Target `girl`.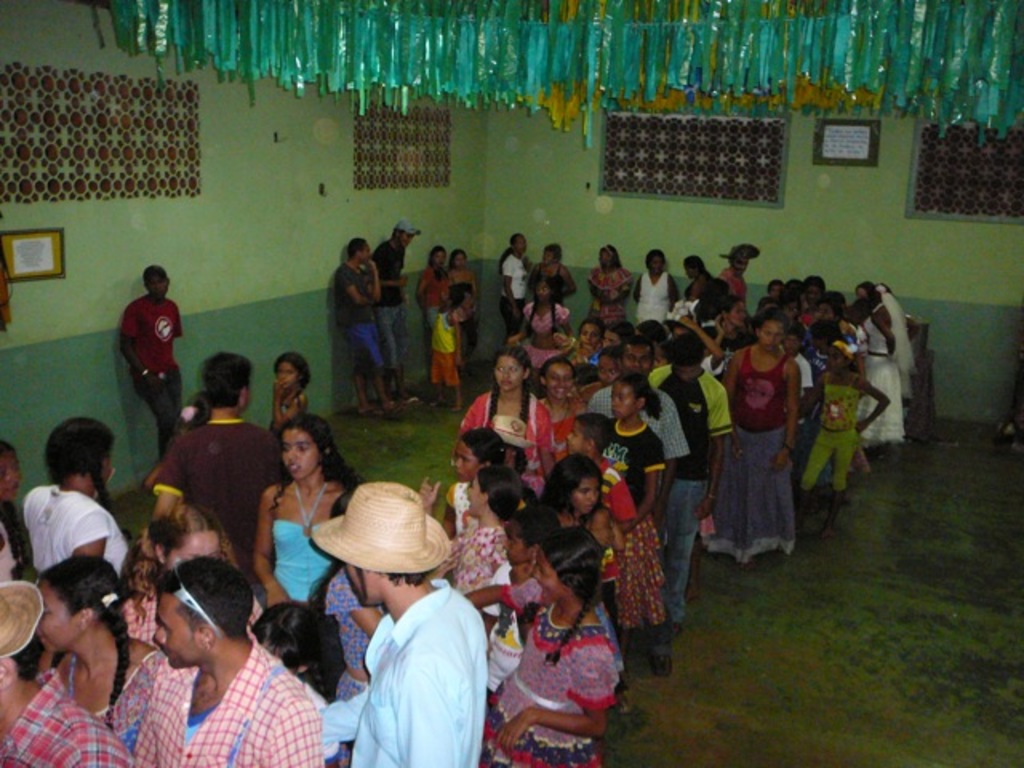
Target region: x1=504, y1=275, x2=578, y2=373.
